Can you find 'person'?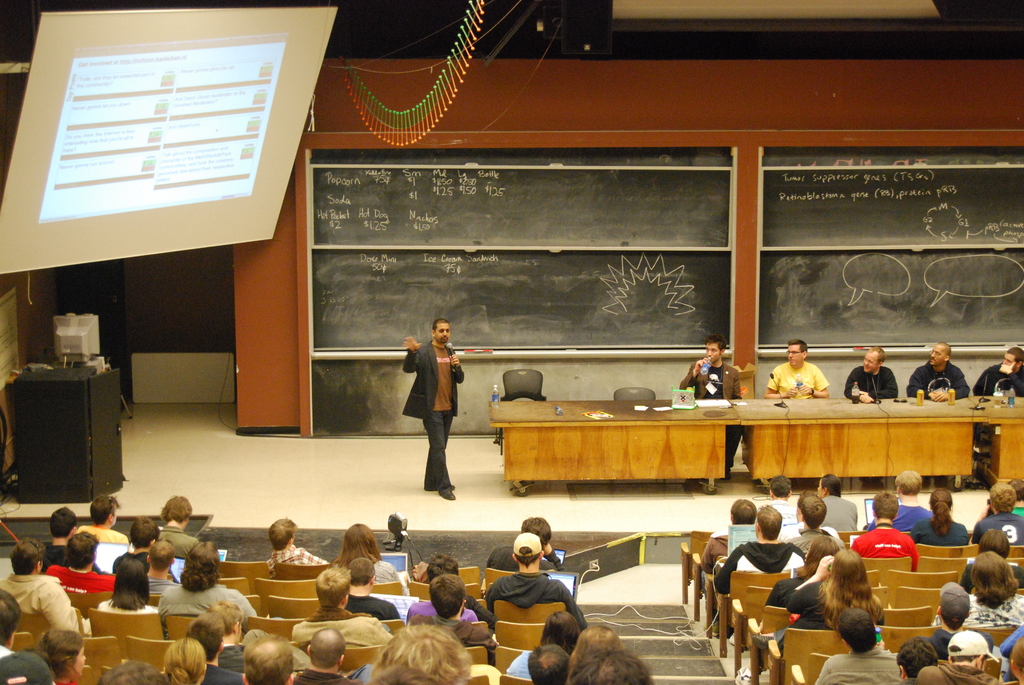
Yes, bounding box: bbox(764, 335, 833, 399).
